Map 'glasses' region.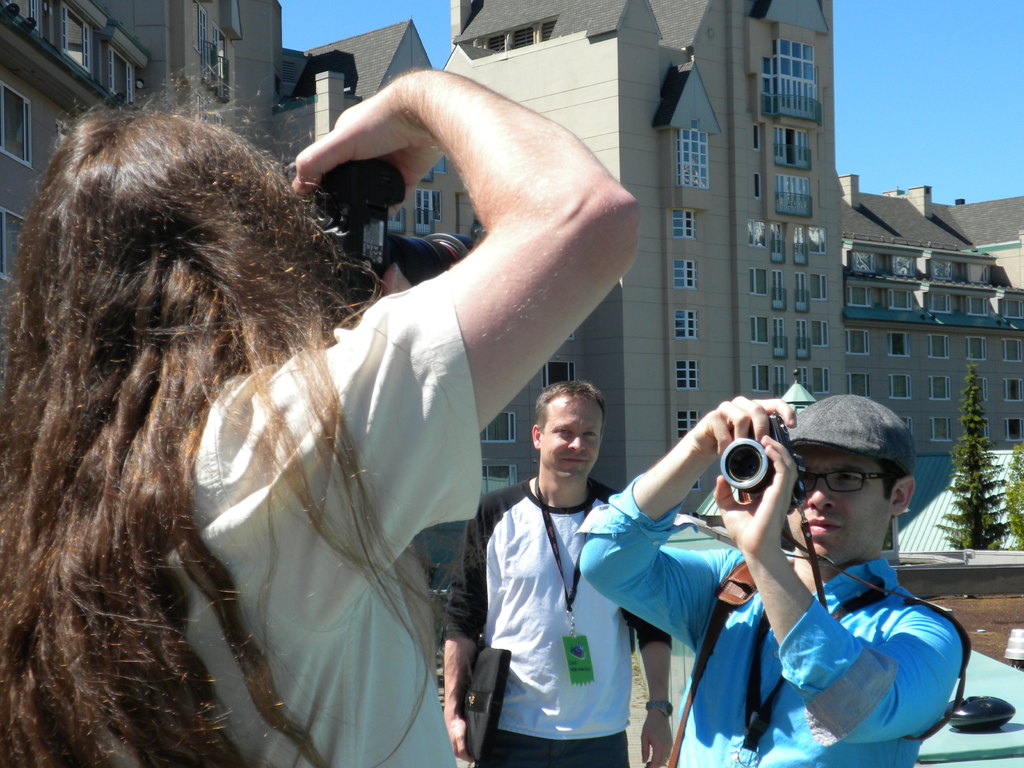
Mapped to BBox(810, 471, 880, 490).
